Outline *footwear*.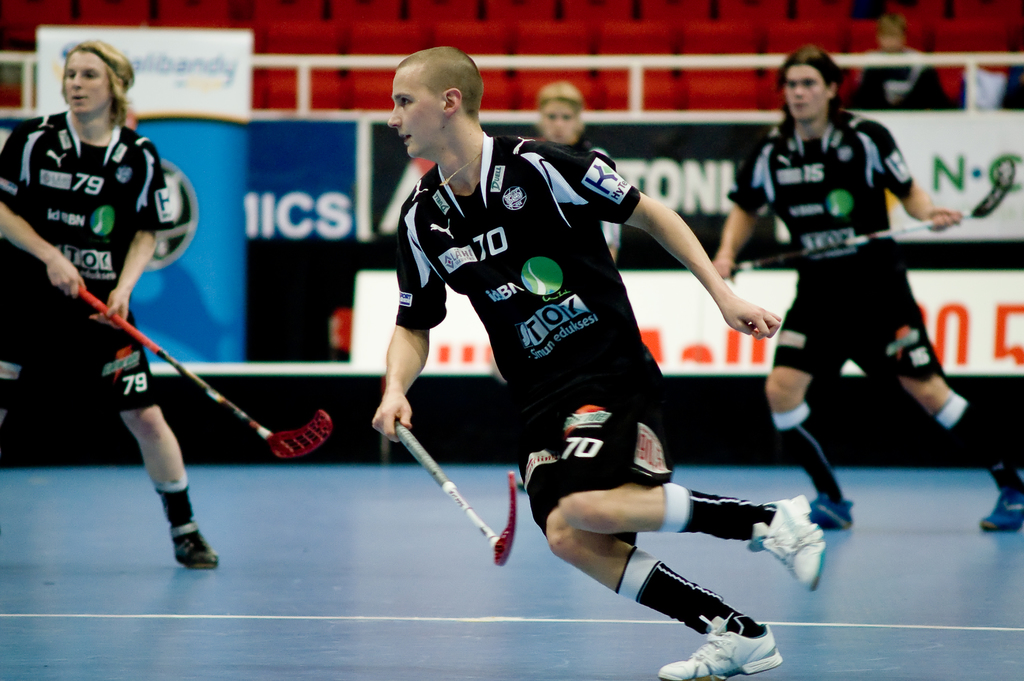
Outline: (141, 480, 211, 577).
